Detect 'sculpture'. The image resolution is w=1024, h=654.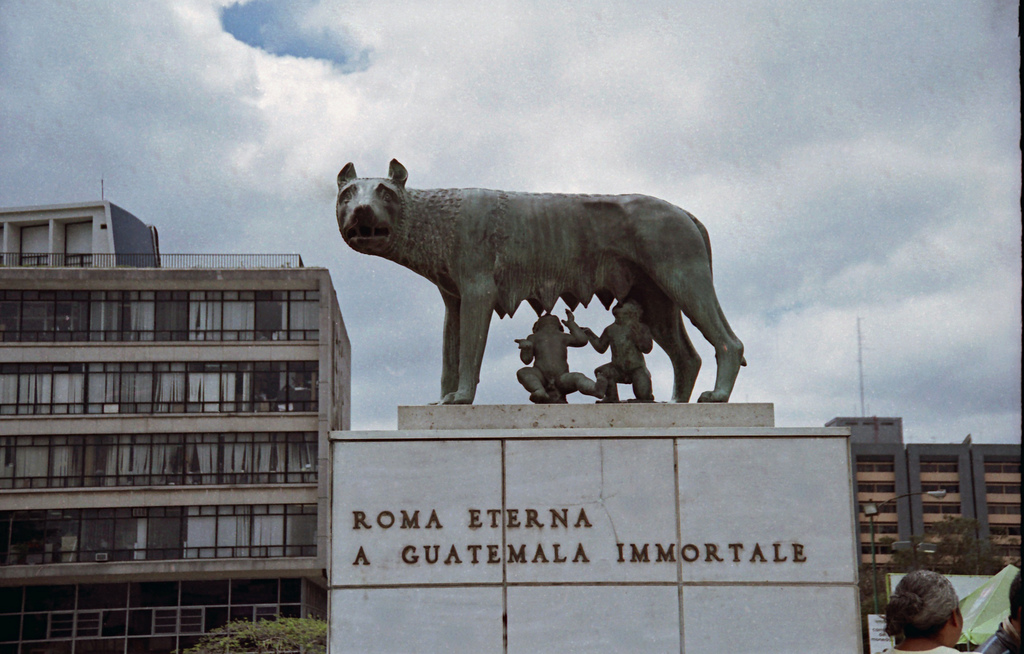
<bbox>583, 304, 653, 409</bbox>.
